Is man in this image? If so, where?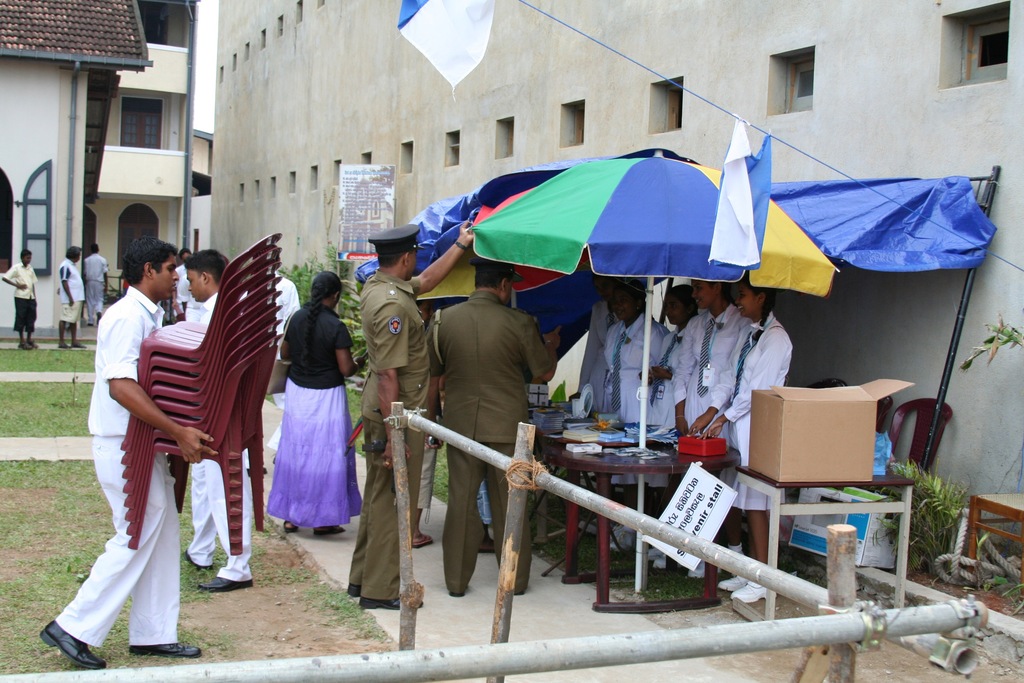
Yes, at <box>432,252,568,597</box>.
